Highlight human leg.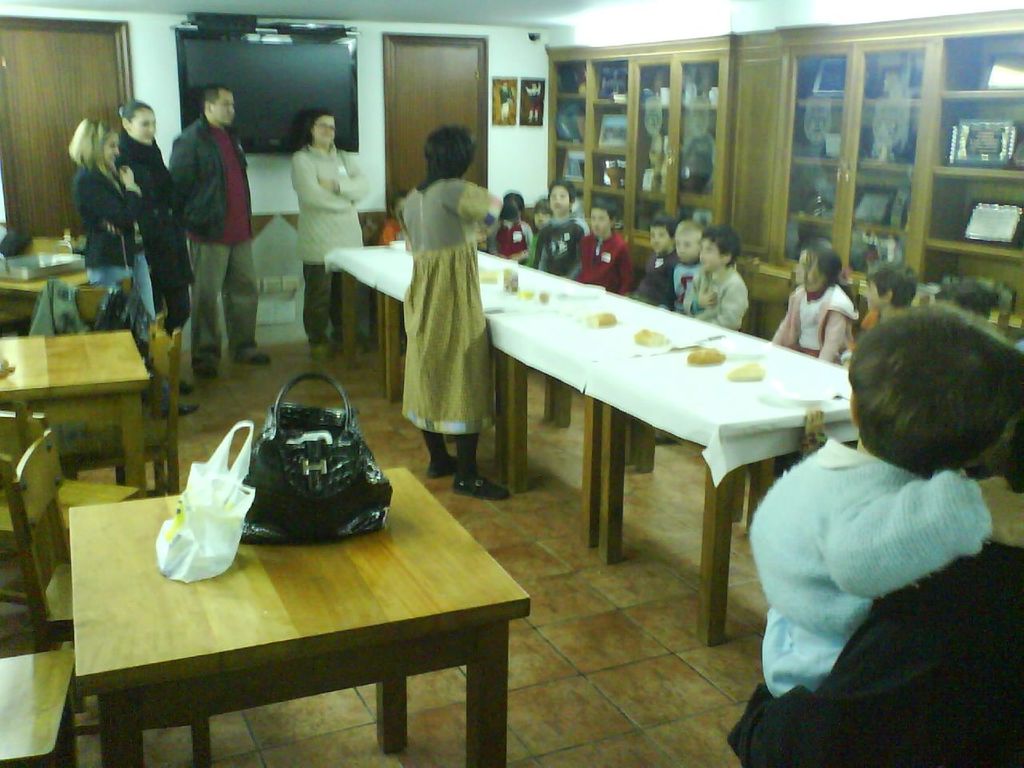
Highlighted region: <bbox>201, 244, 228, 378</bbox>.
